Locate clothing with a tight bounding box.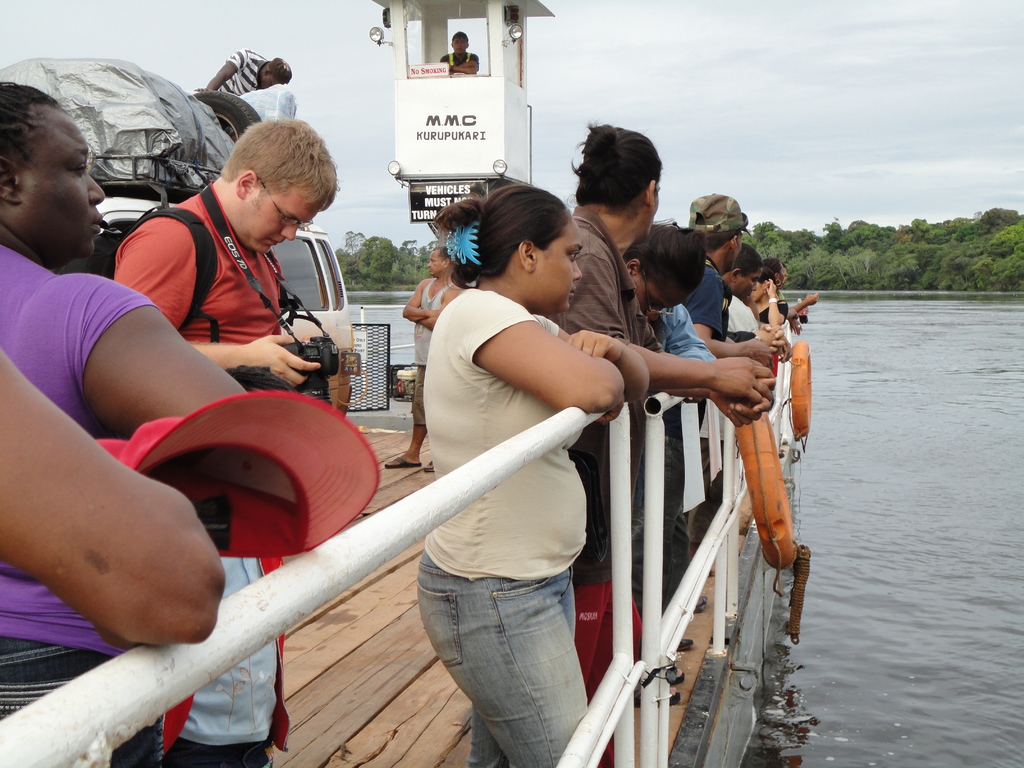
bbox(723, 297, 767, 342).
